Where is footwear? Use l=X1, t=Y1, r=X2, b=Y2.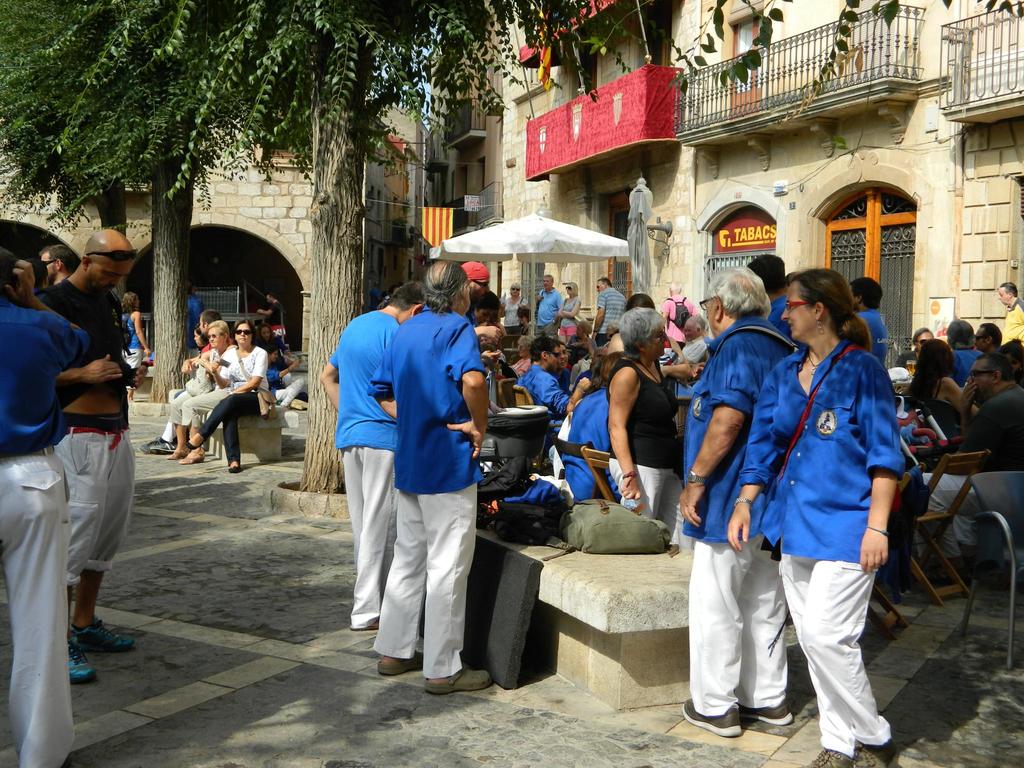
l=166, t=446, r=191, b=460.
